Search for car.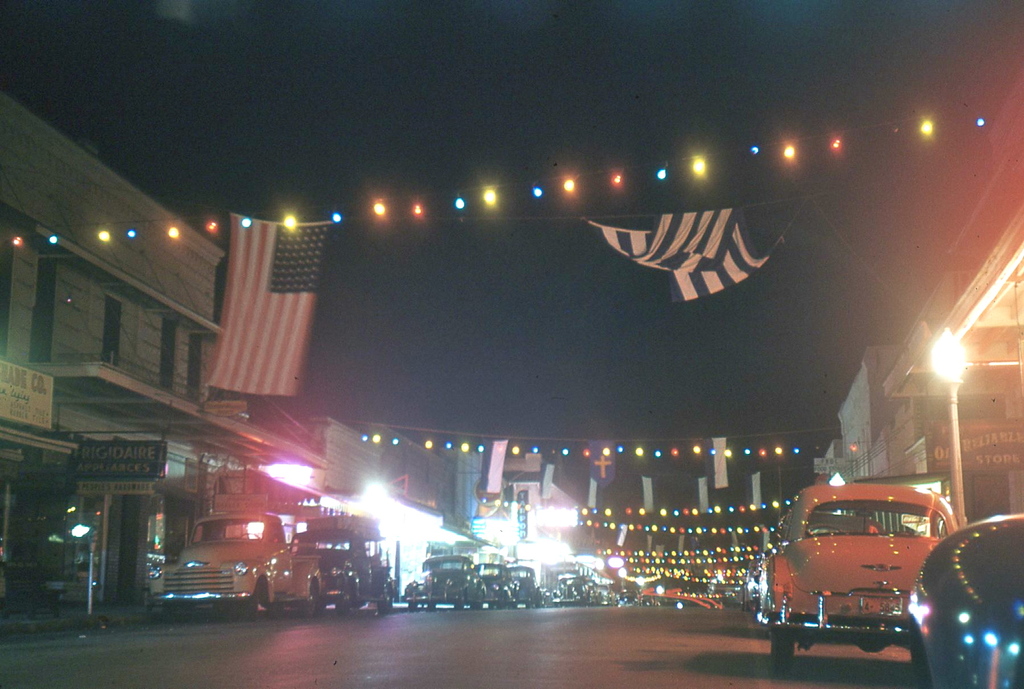
Found at BBox(146, 511, 323, 623).
